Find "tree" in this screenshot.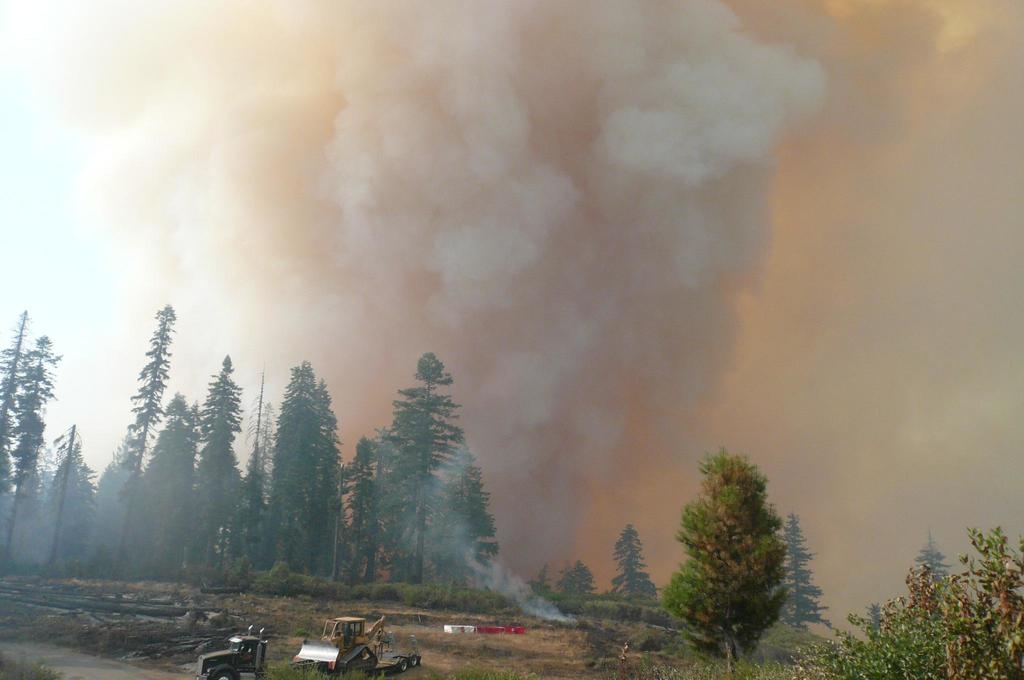
The bounding box for "tree" is l=775, t=508, r=834, b=629.
